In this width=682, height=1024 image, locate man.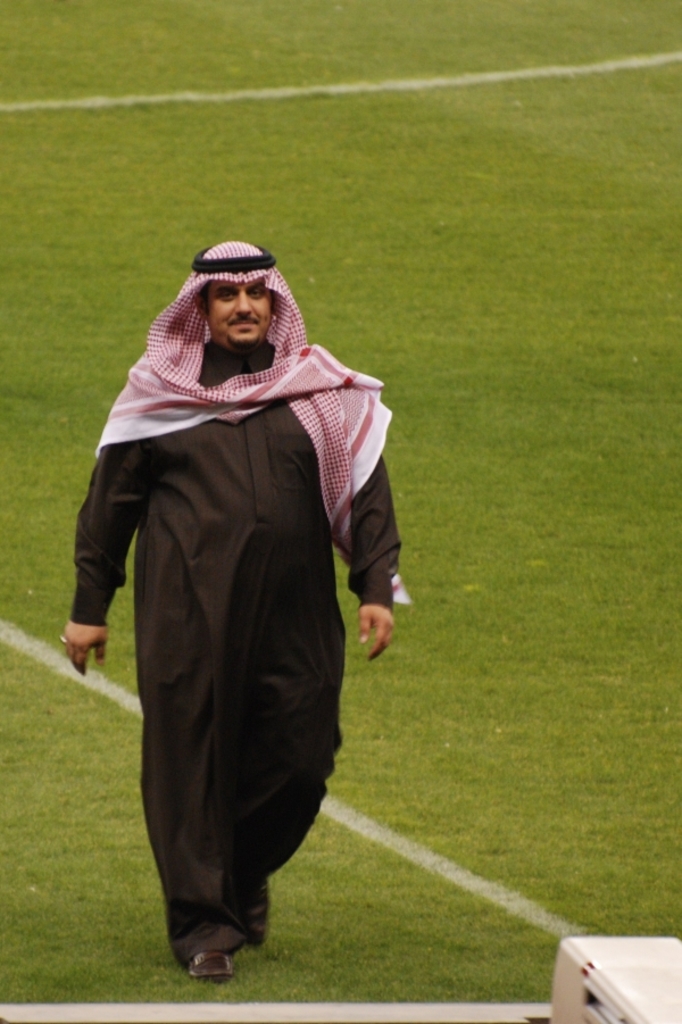
Bounding box: bbox=(59, 236, 411, 983).
